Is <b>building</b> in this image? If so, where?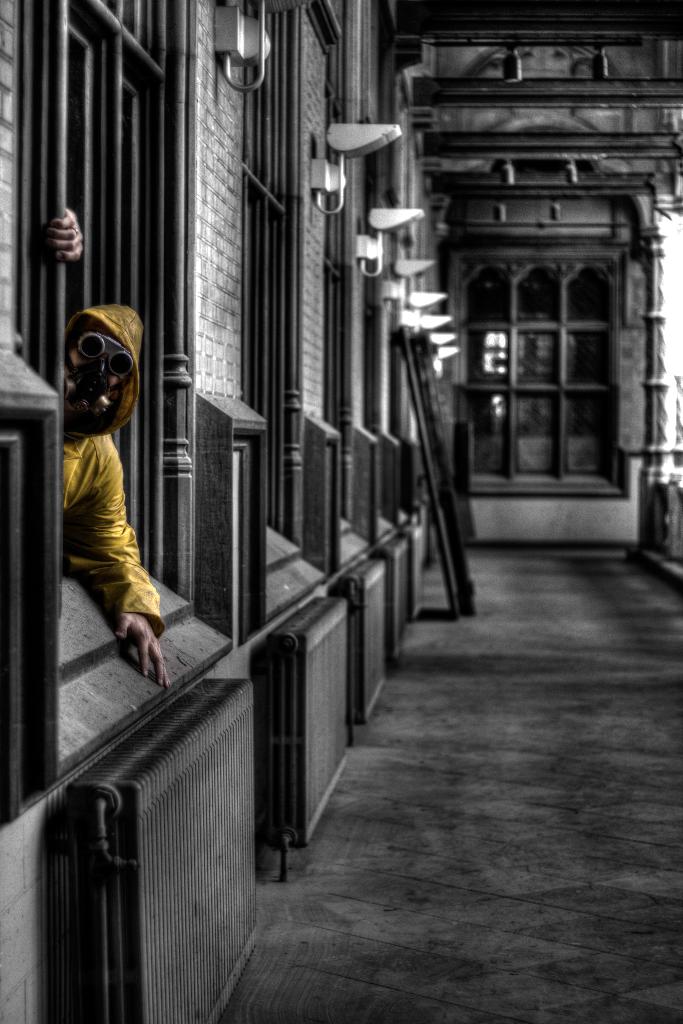
Yes, at {"left": 0, "top": 0, "right": 682, "bottom": 1023}.
